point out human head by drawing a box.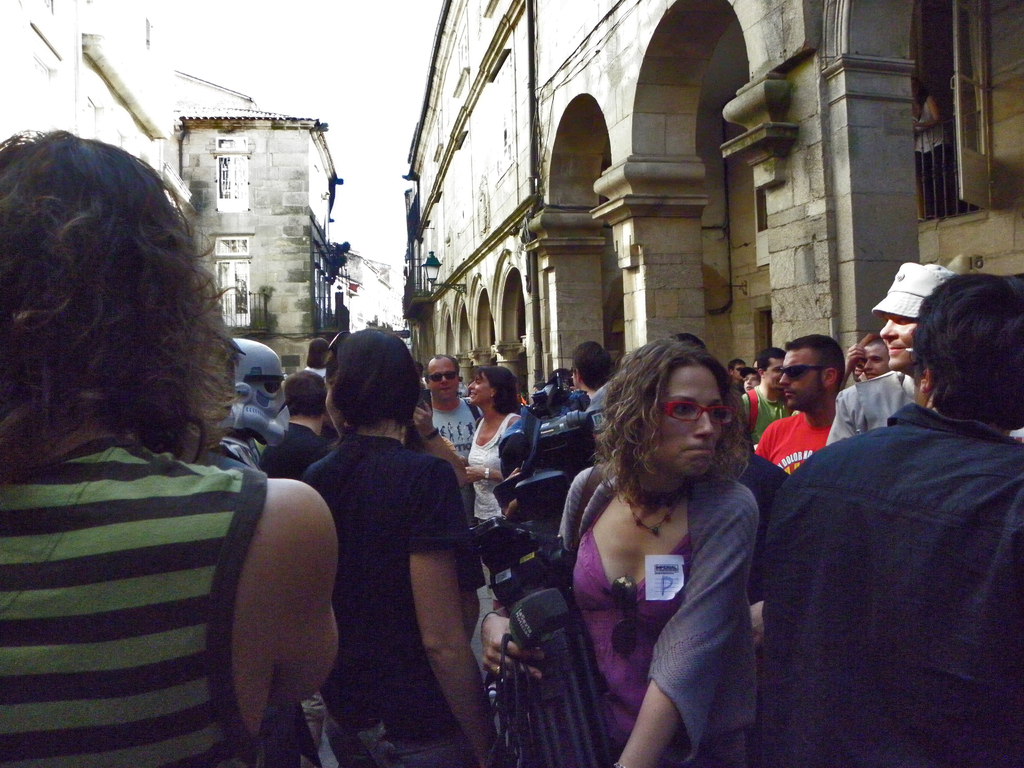
pyautogui.locateOnScreen(428, 355, 459, 397).
